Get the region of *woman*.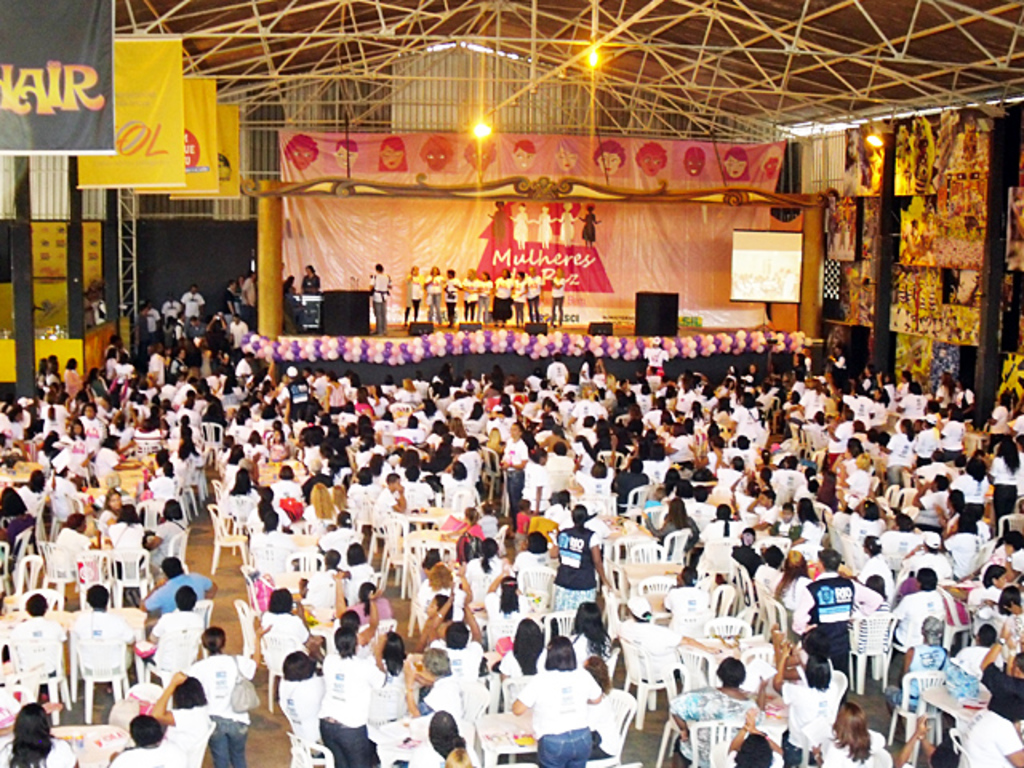
[334, 544, 374, 592].
